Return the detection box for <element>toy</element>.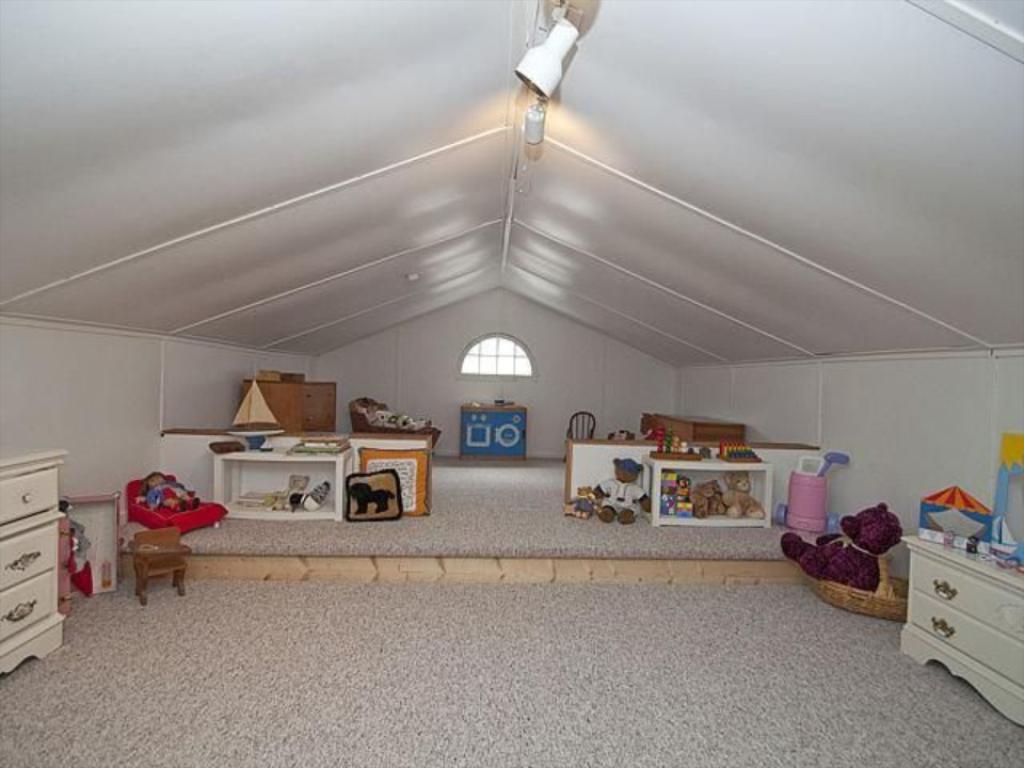
(left=714, top=469, right=761, bottom=517).
